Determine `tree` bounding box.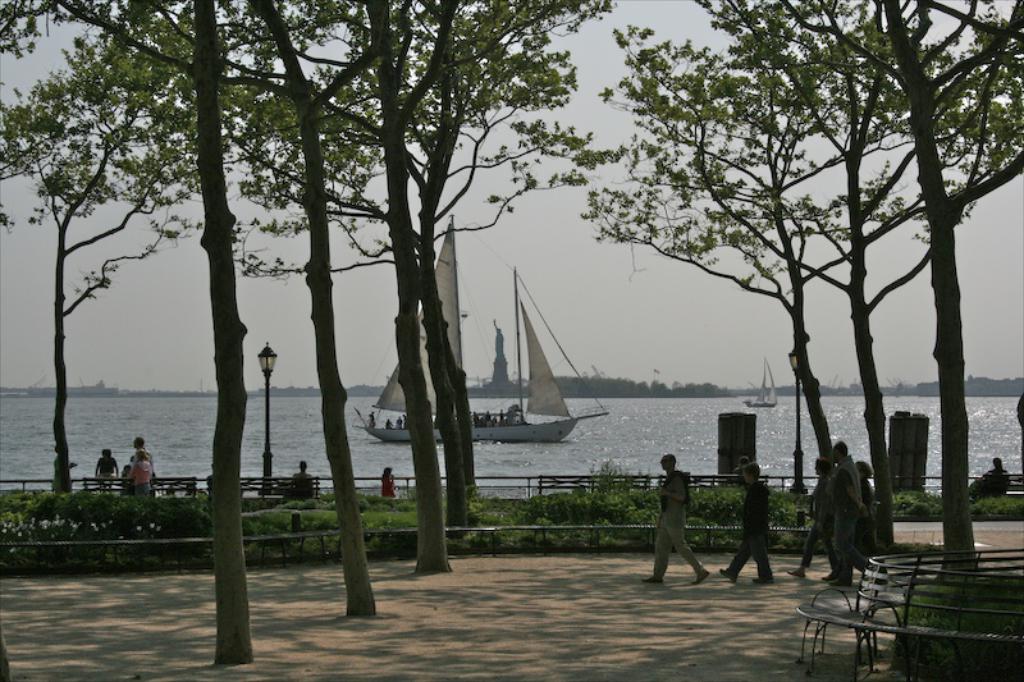
Determined: l=0, t=0, r=205, b=499.
